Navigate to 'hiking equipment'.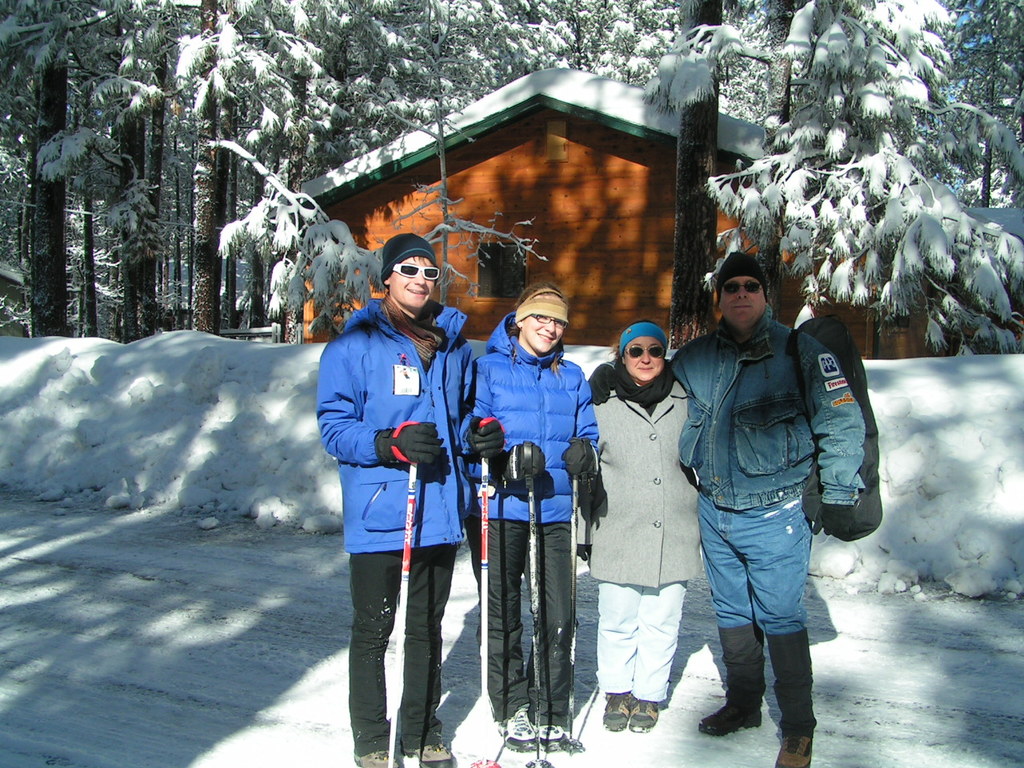
Navigation target: rect(476, 414, 499, 764).
